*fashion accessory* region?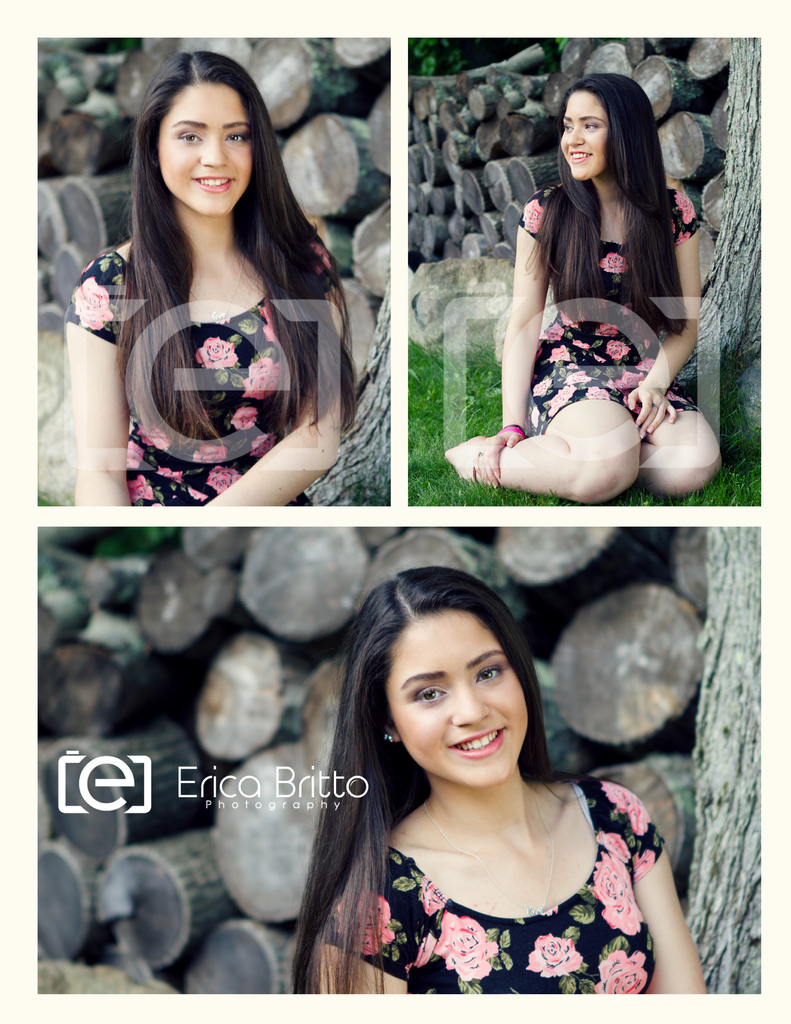
383,730,396,744
